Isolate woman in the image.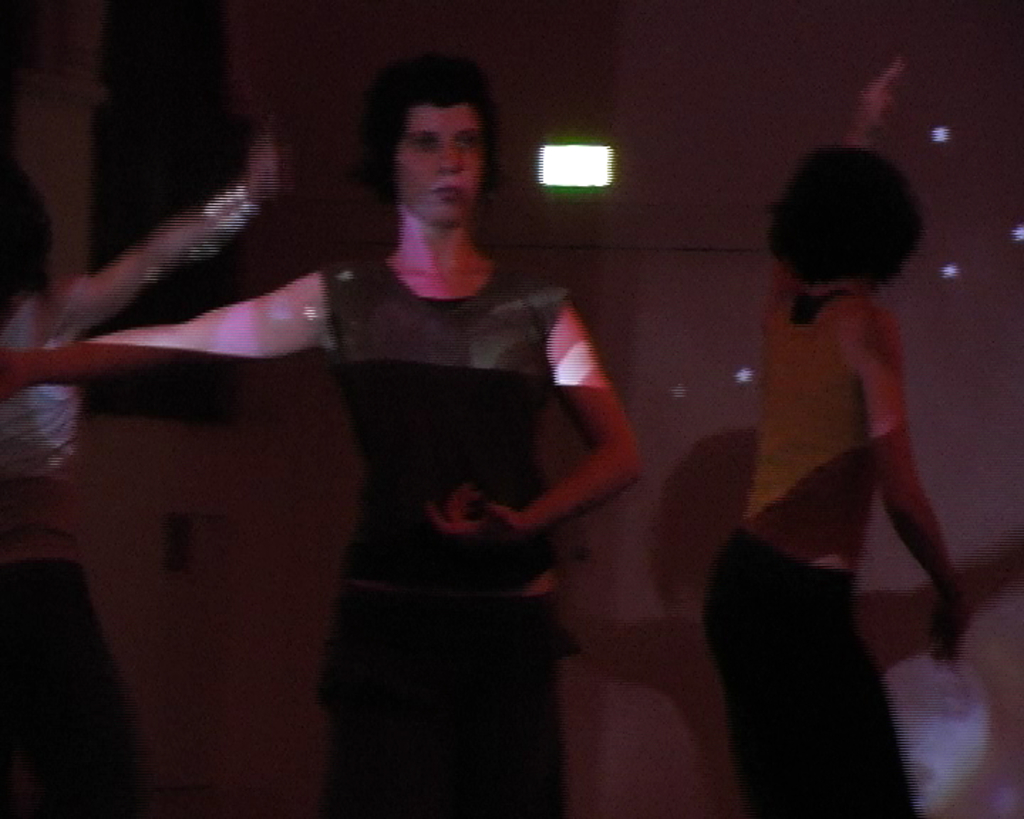
Isolated region: Rect(0, 109, 303, 818).
